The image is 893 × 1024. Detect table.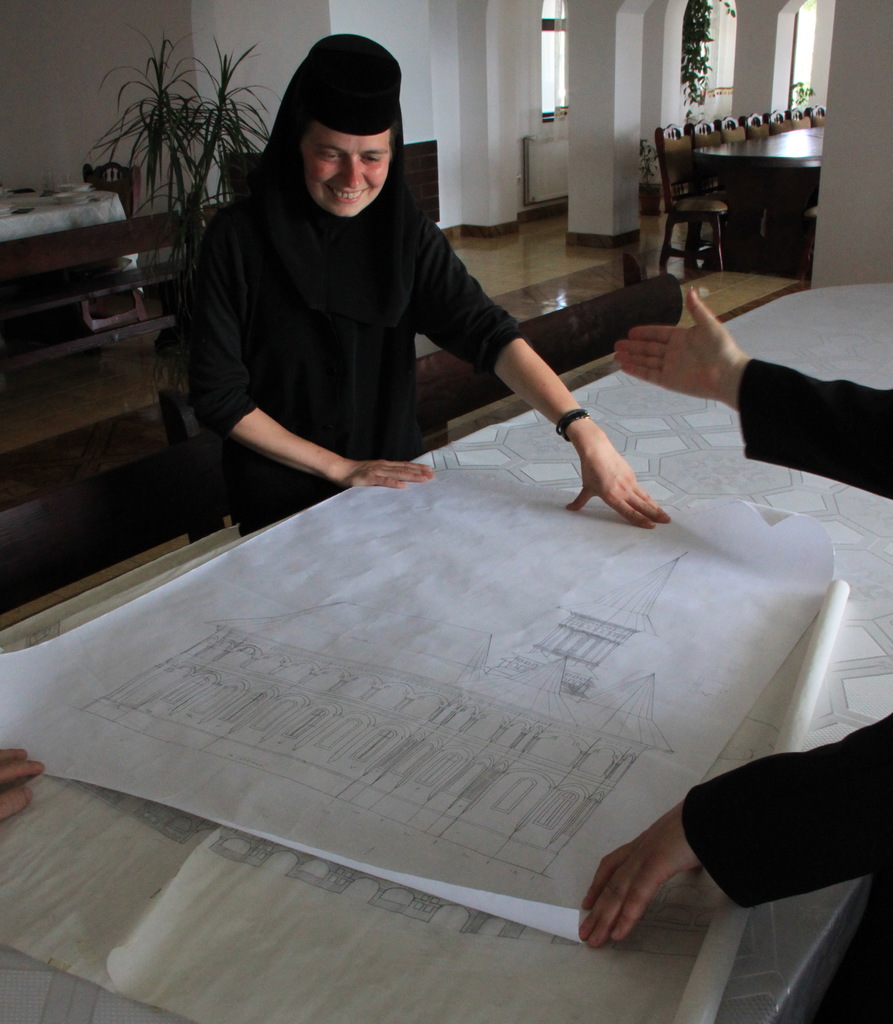
Detection: pyautogui.locateOnScreen(0, 188, 142, 292).
